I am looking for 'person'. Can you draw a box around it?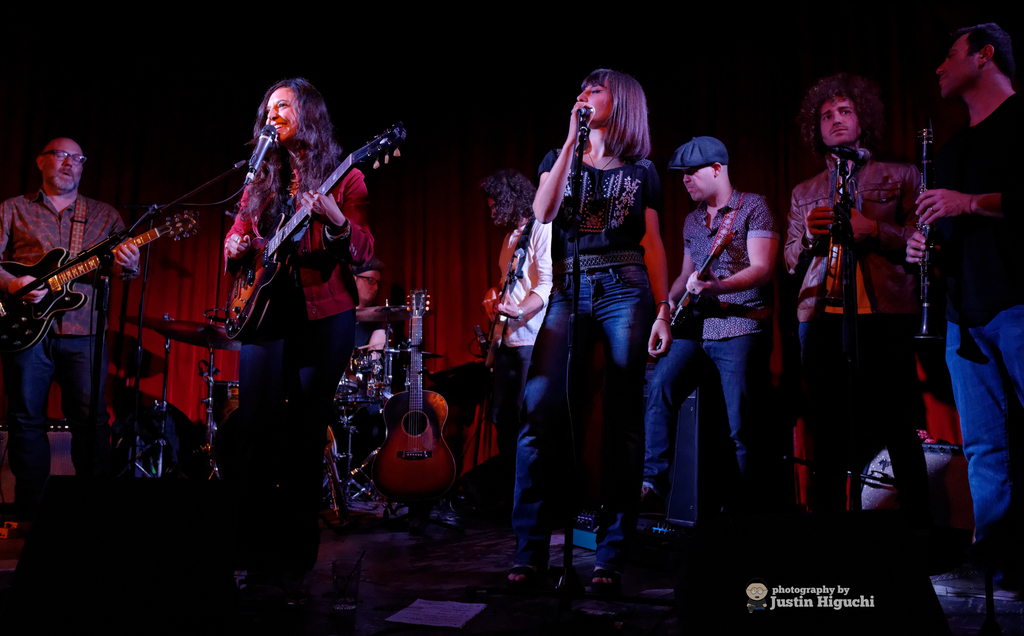
Sure, the bounding box is box=[785, 71, 924, 528].
